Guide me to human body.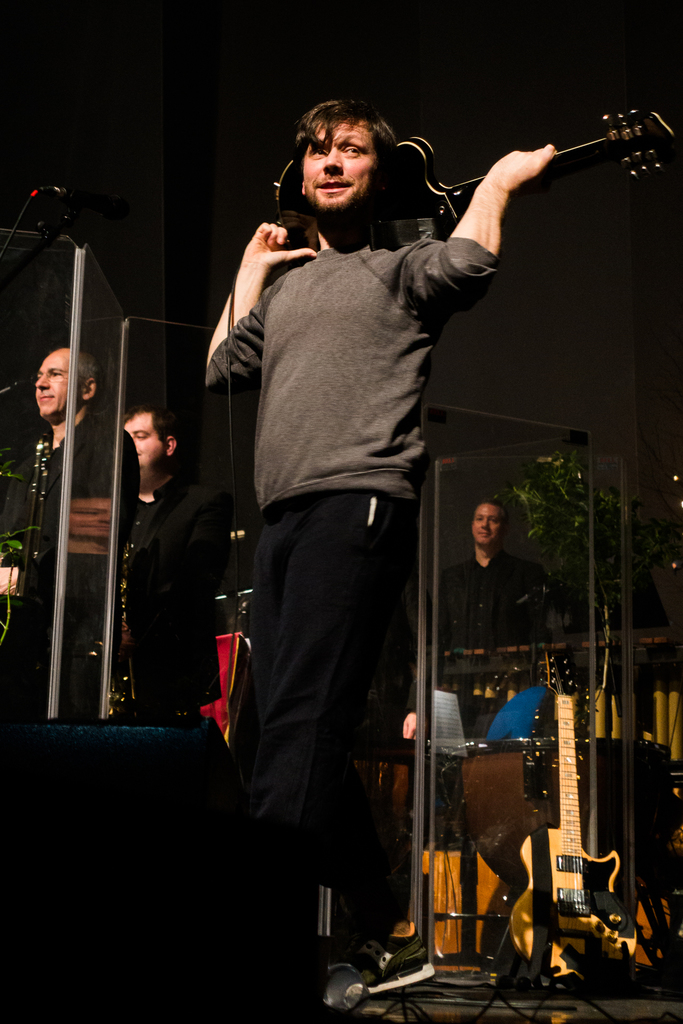
Guidance: <box>120,404,223,732</box>.
